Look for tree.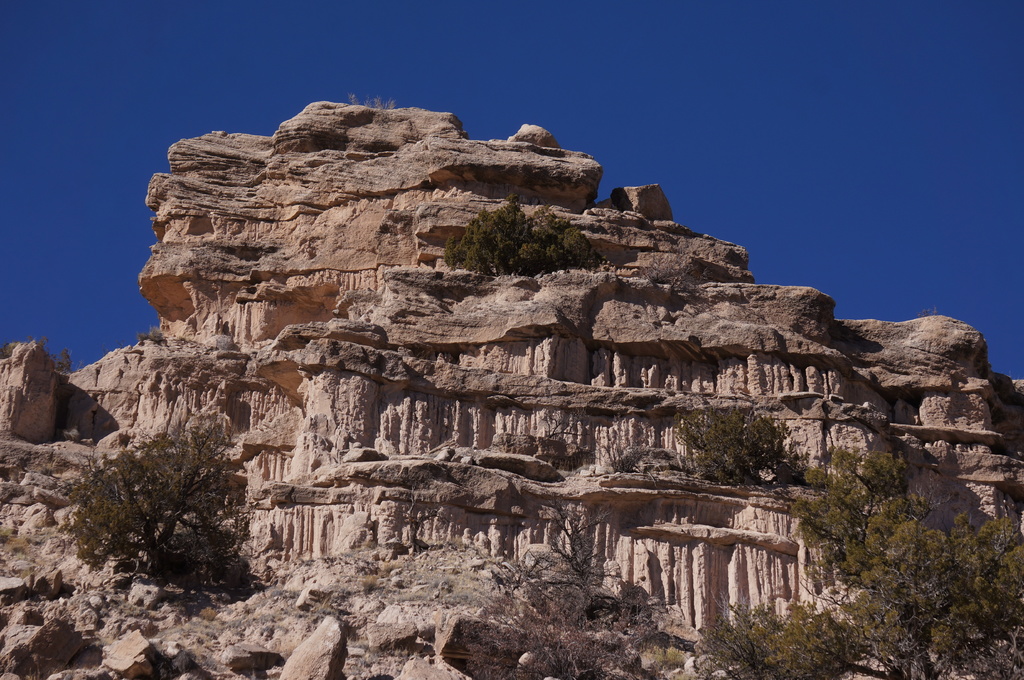
Found: Rect(689, 434, 1023, 679).
